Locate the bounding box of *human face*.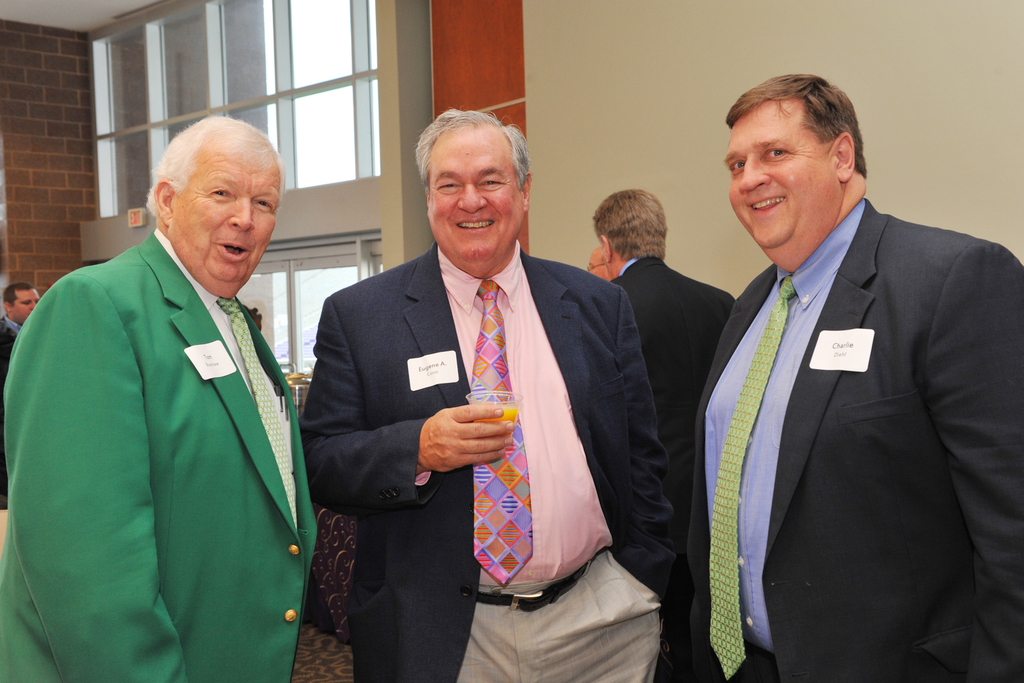
Bounding box: bbox(171, 143, 281, 283).
